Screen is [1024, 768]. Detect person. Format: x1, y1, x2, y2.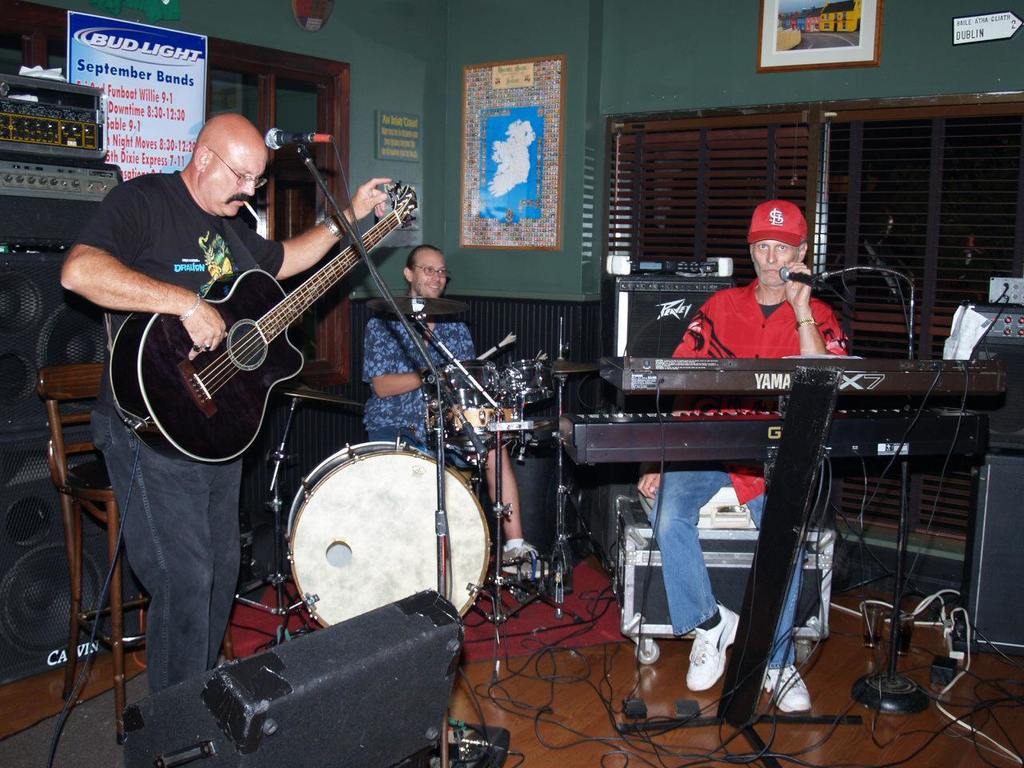
633, 192, 859, 718.
